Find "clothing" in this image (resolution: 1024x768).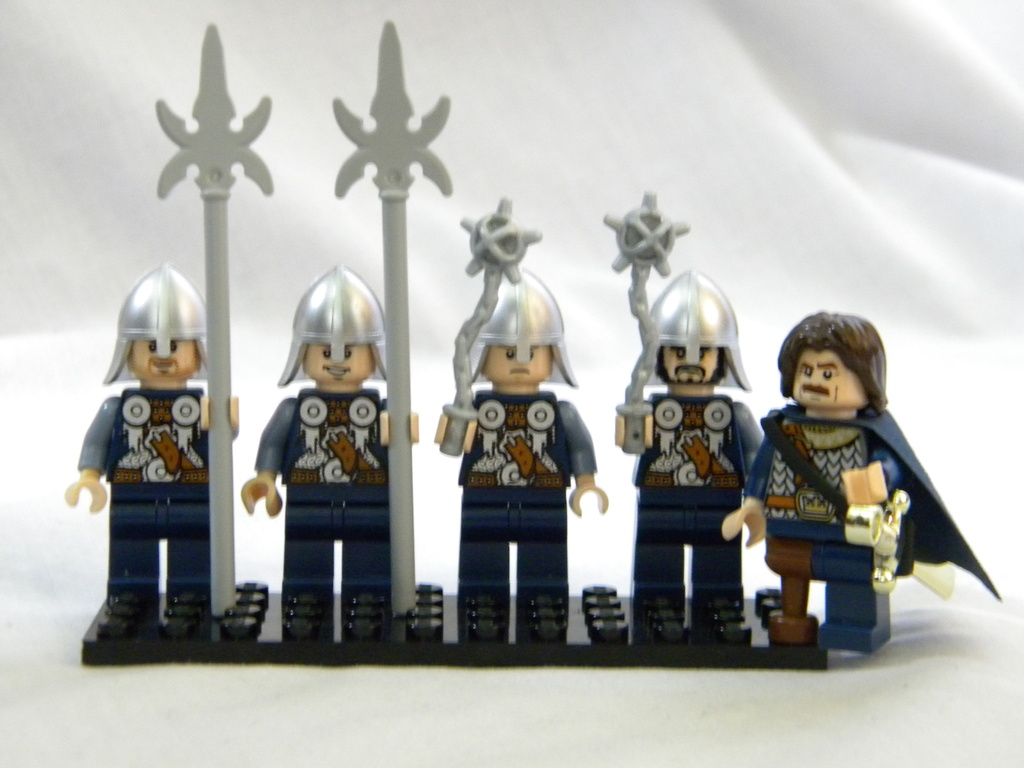
box=[461, 387, 604, 593].
